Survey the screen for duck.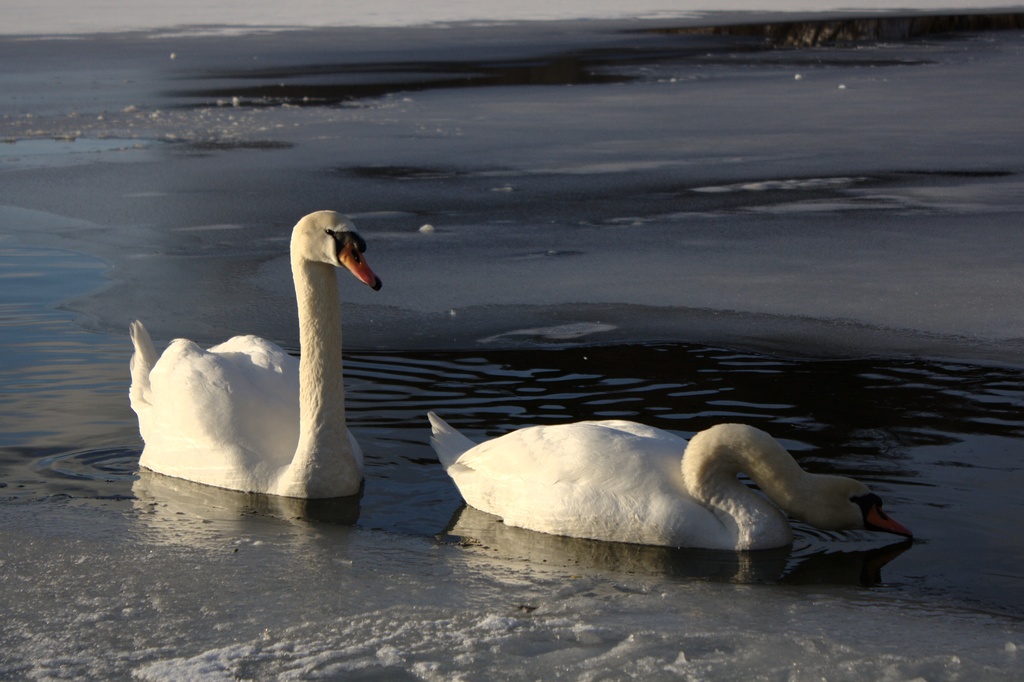
Survey found: [left=414, top=398, right=908, bottom=574].
